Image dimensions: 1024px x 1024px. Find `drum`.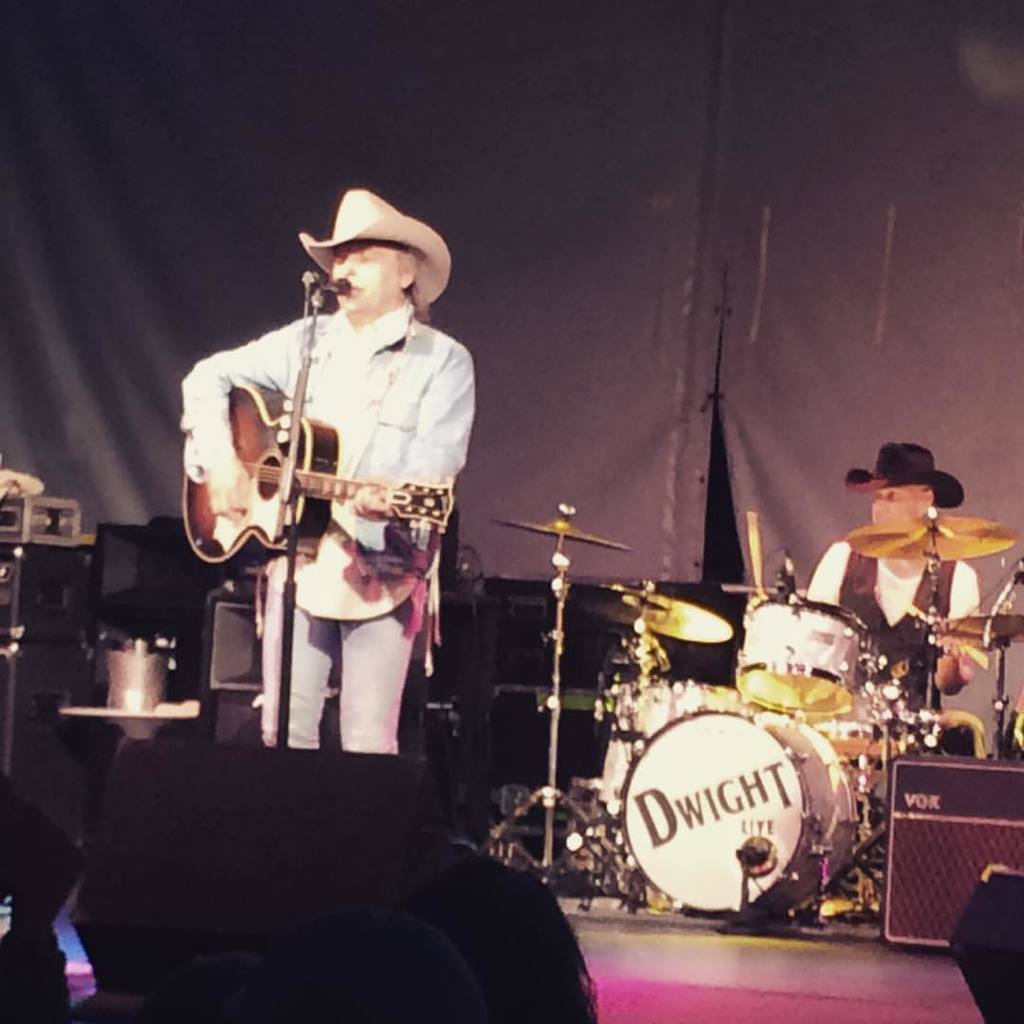
rect(741, 594, 869, 714).
